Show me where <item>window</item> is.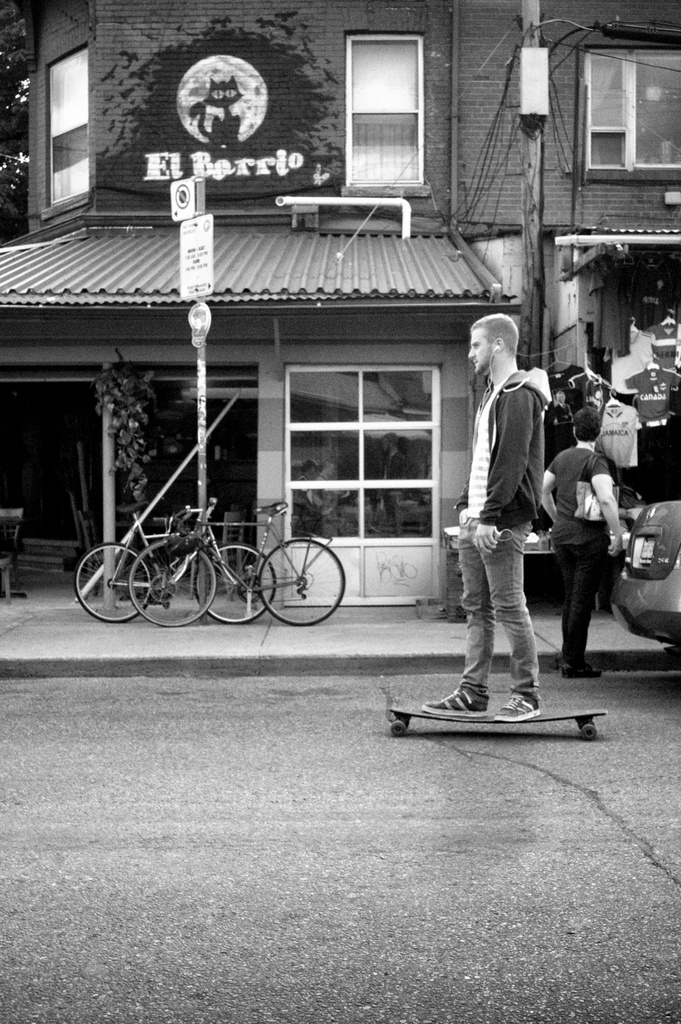
<item>window</item> is at <box>36,38,86,223</box>.
